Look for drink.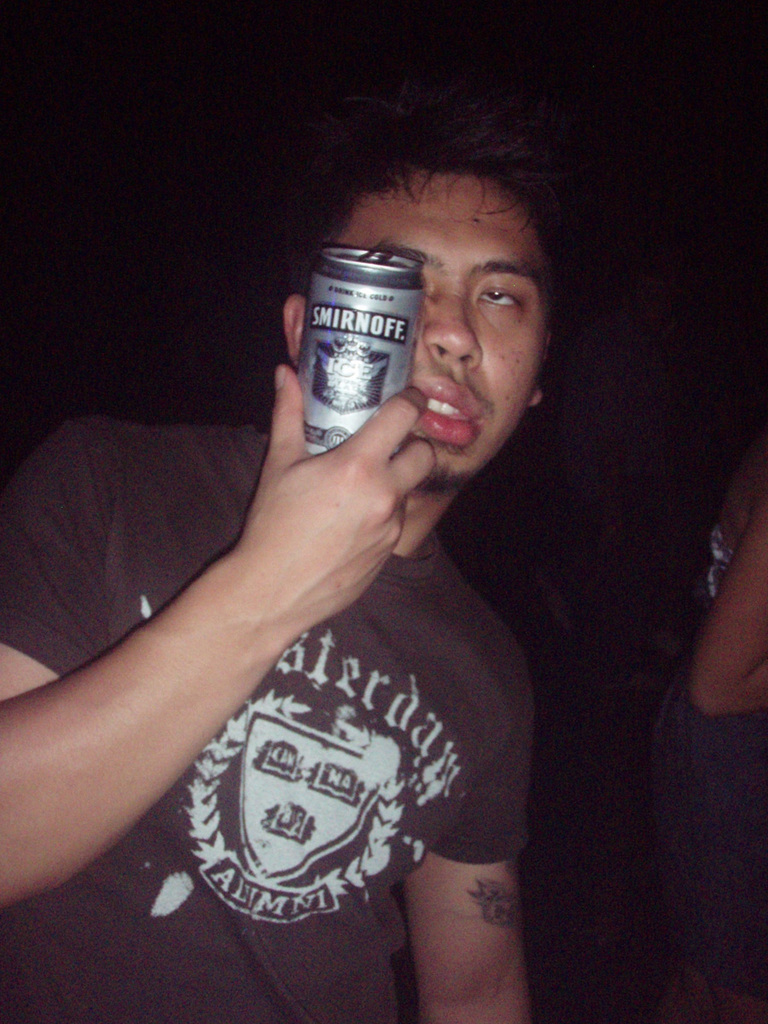
Found: Rect(293, 249, 425, 459).
